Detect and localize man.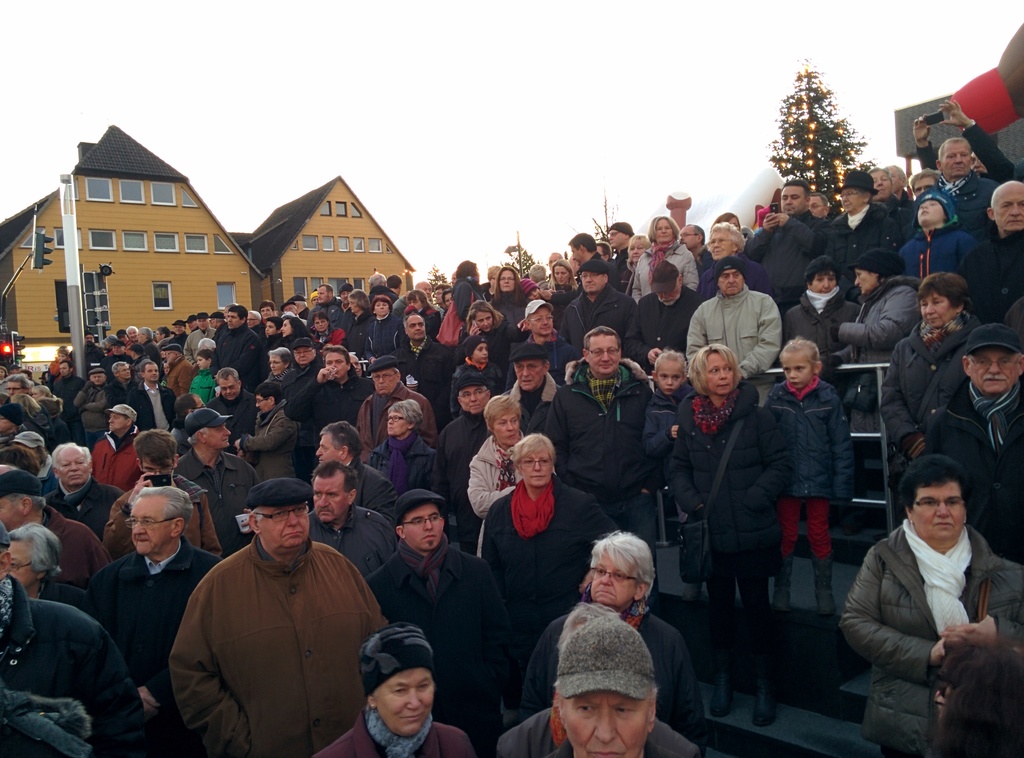
Localized at (left=547, top=252, right=564, bottom=280).
